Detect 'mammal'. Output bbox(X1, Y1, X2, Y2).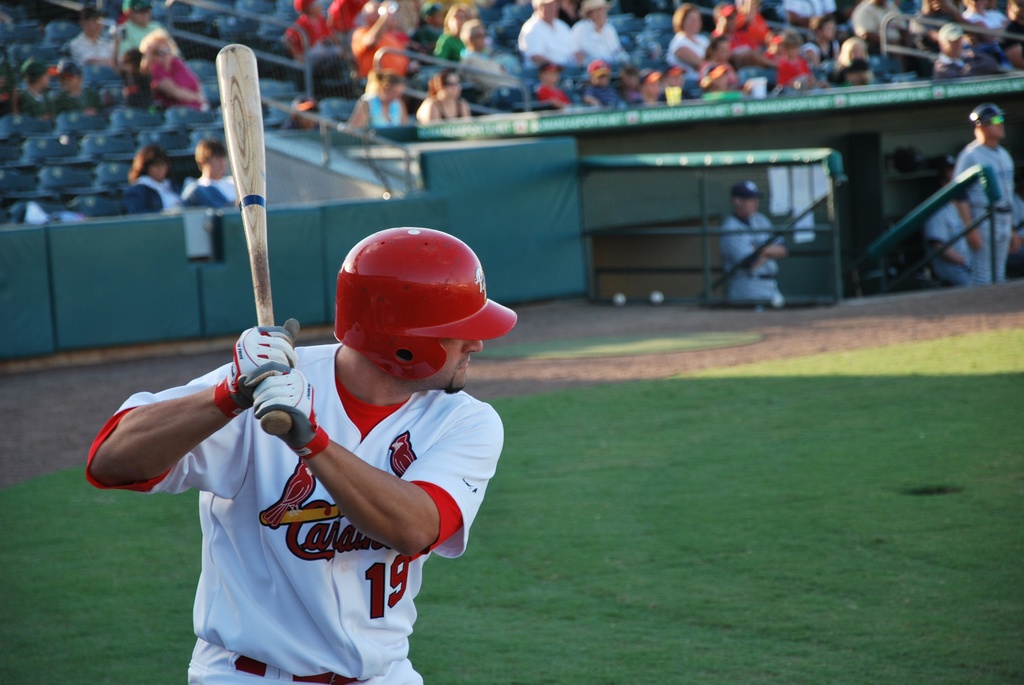
bbox(63, 8, 113, 81).
